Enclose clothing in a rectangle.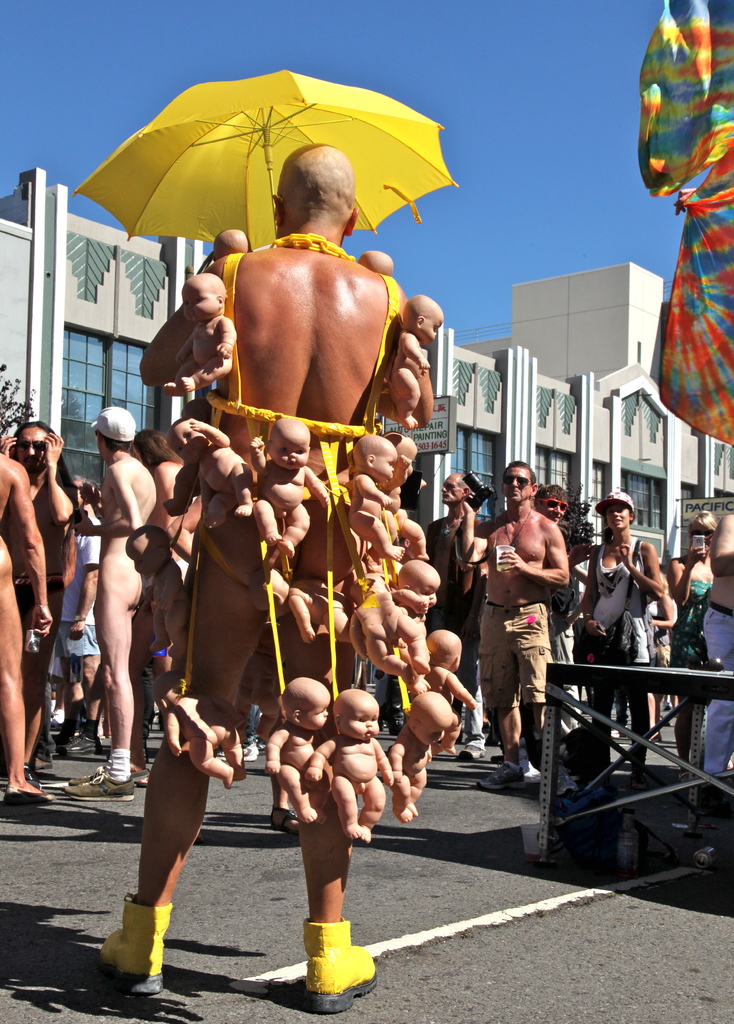
[left=40, top=501, right=110, bottom=678].
